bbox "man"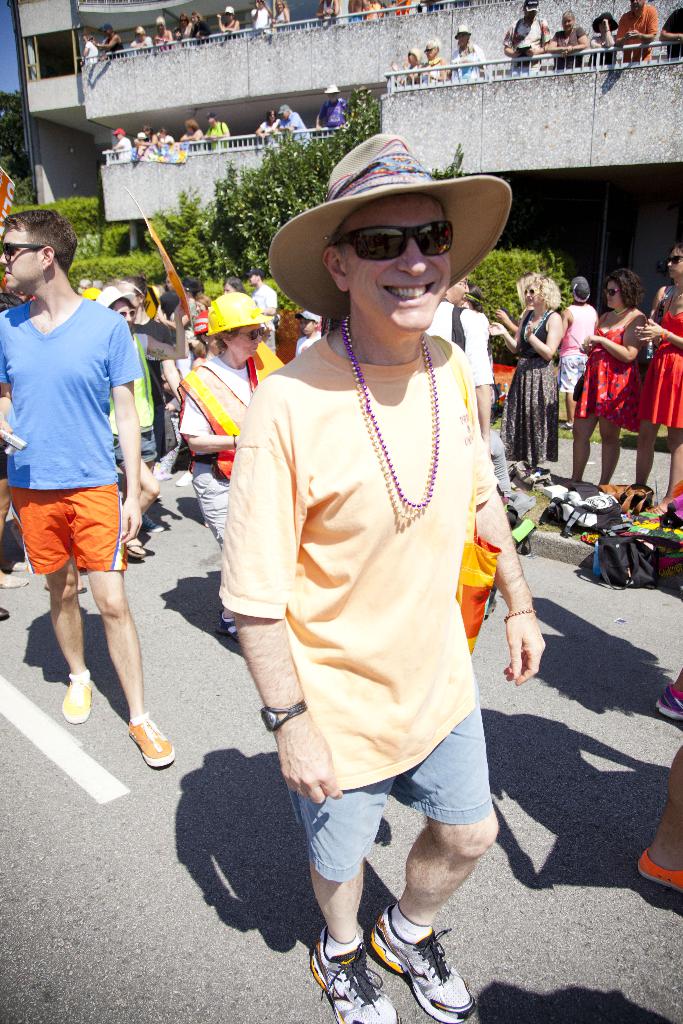
box=[250, 0, 273, 36]
